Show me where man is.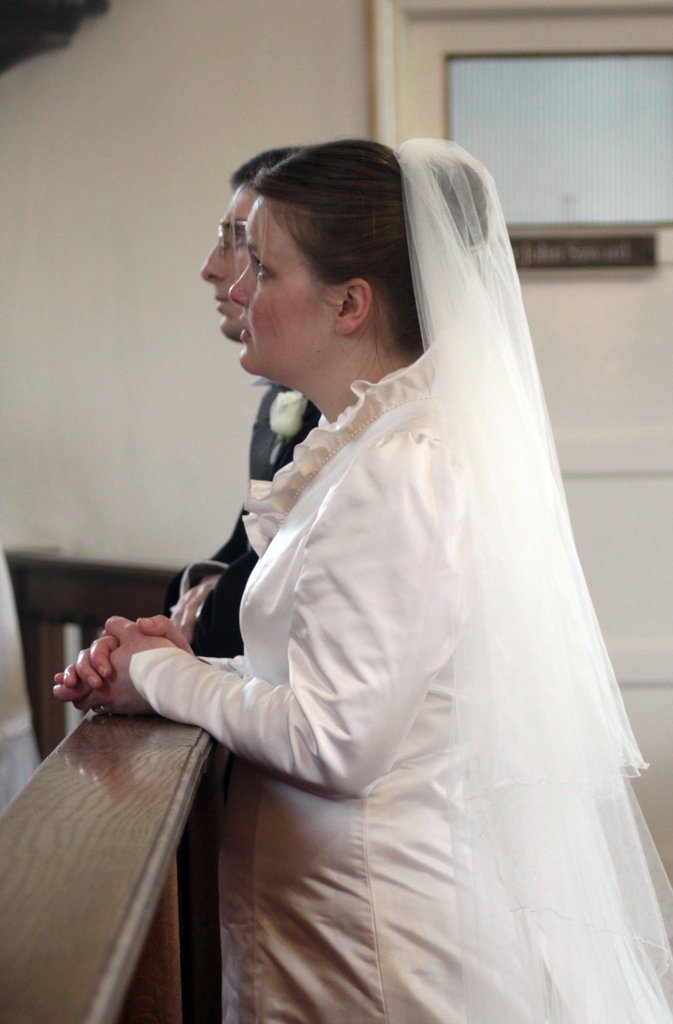
man is at rect(152, 147, 312, 1023).
